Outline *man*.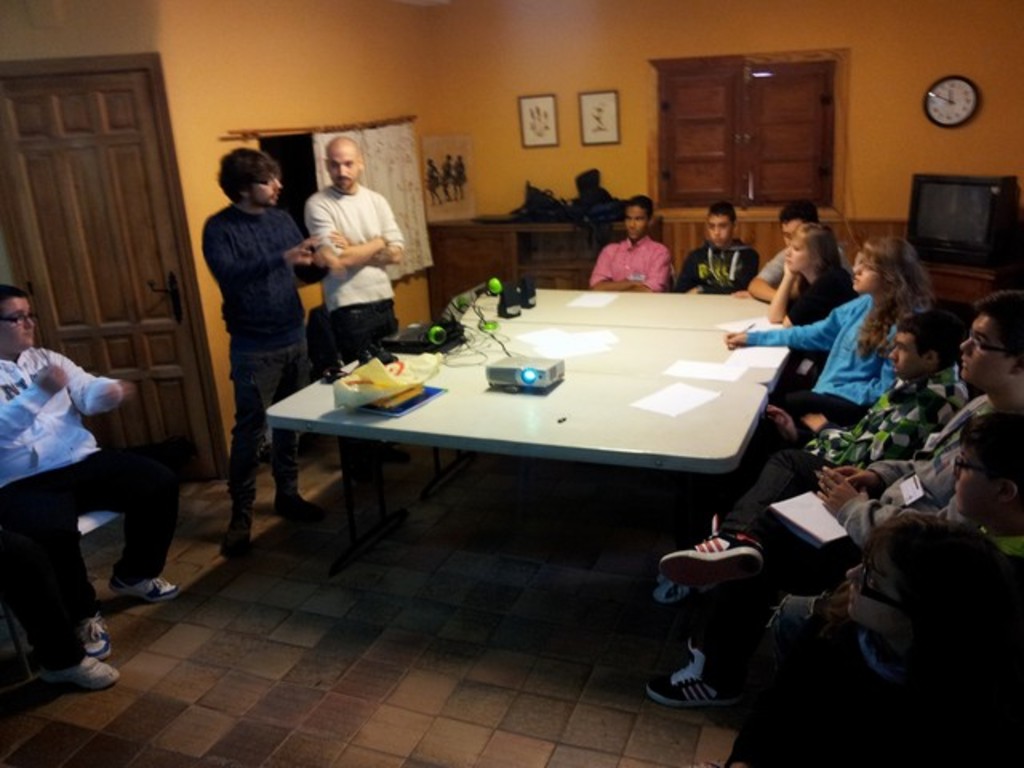
Outline: left=642, top=296, right=1021, bottom=706.
